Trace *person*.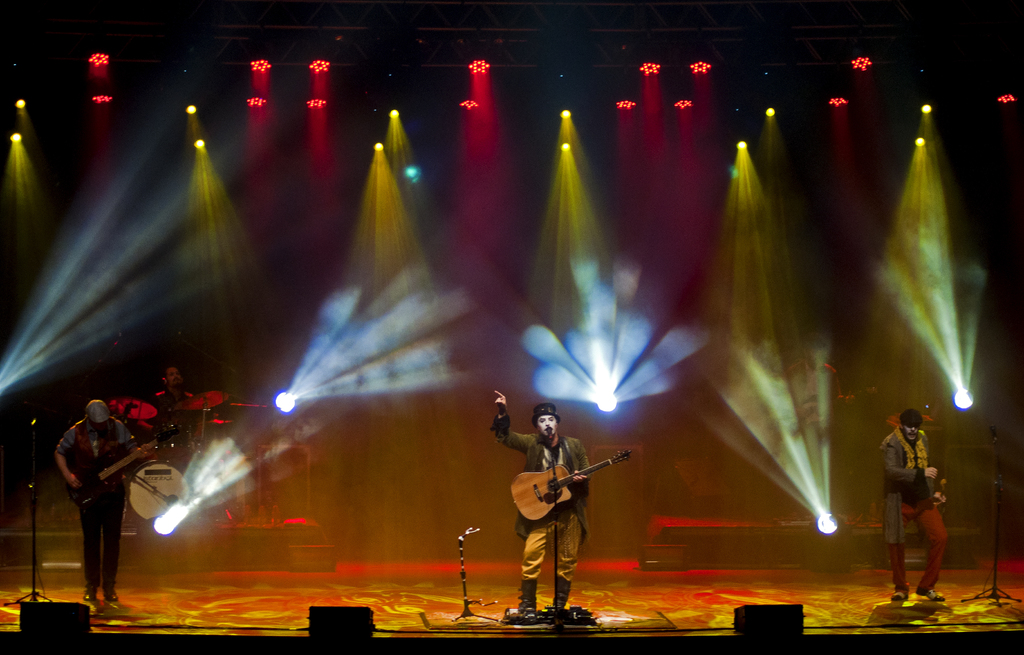
Traced to select_region(144, 369, 216, 474).
